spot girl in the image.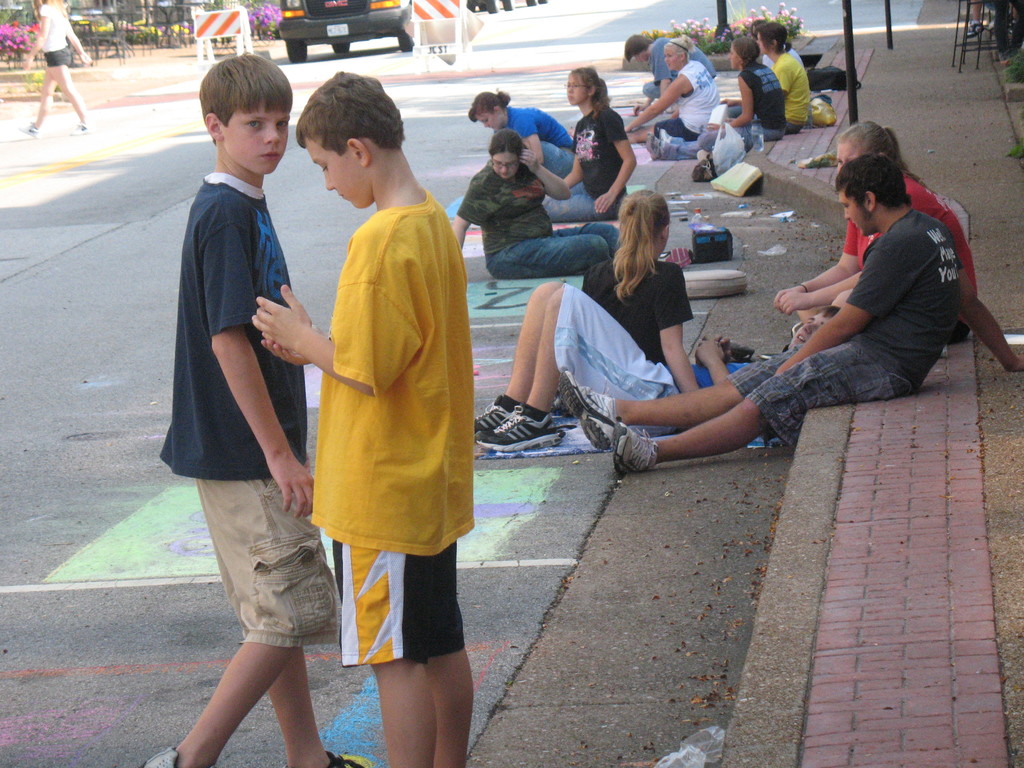
girl found at crop(580, 189, 692, 394).
